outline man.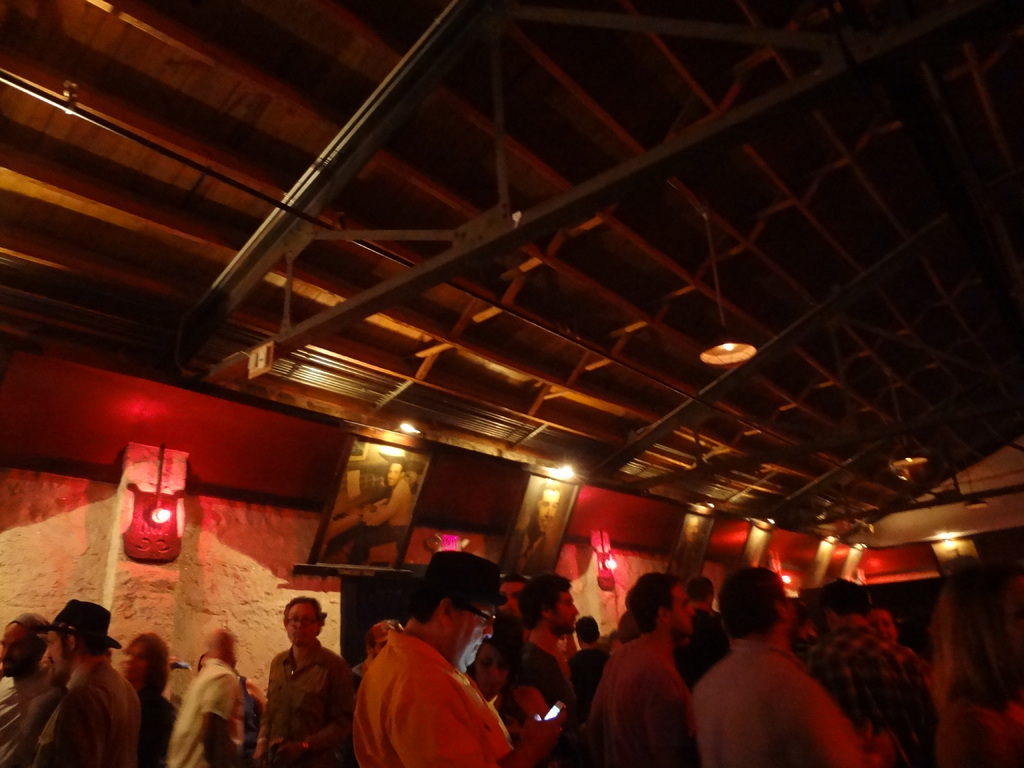
Outline: 166,624,263,767.
